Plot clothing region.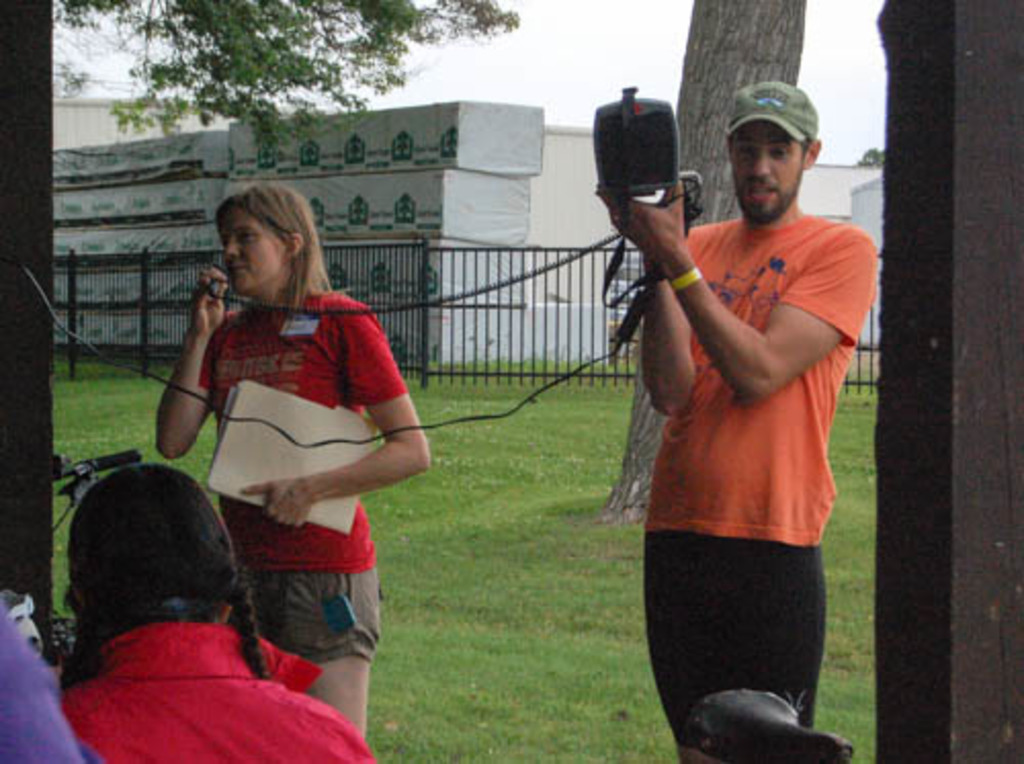
Plotted at BBox(59, 623, 381, 762).
